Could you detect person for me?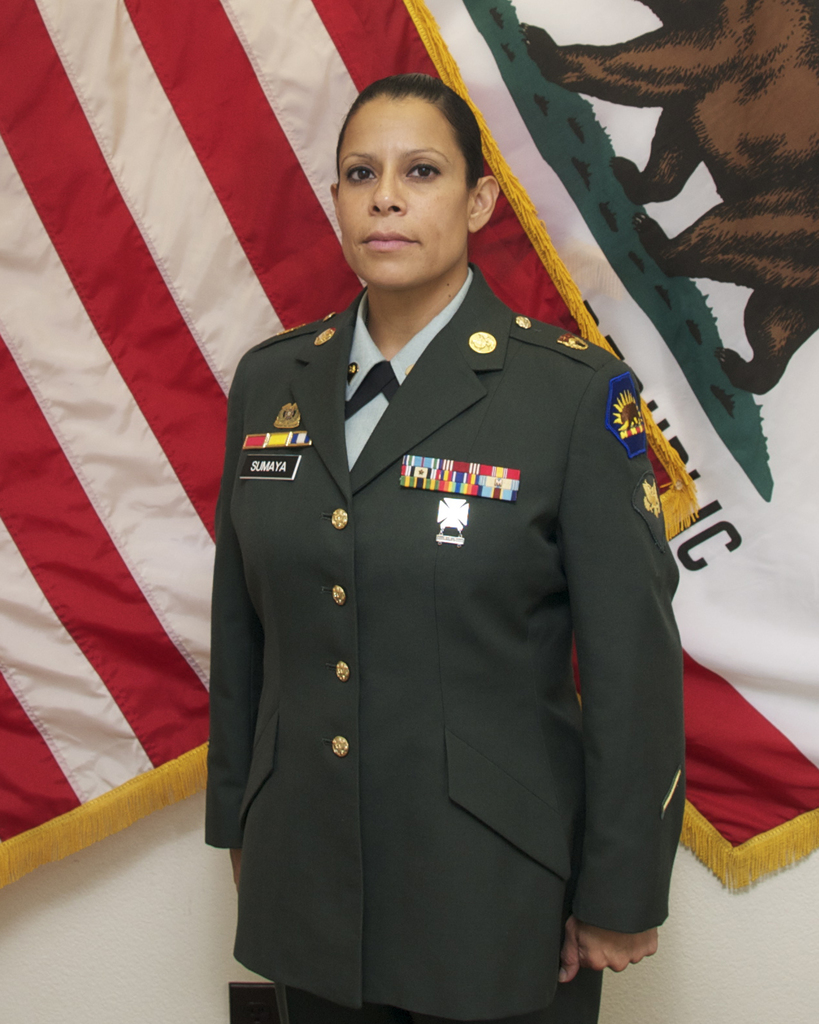
Detection result: 218,83,703,1014.
